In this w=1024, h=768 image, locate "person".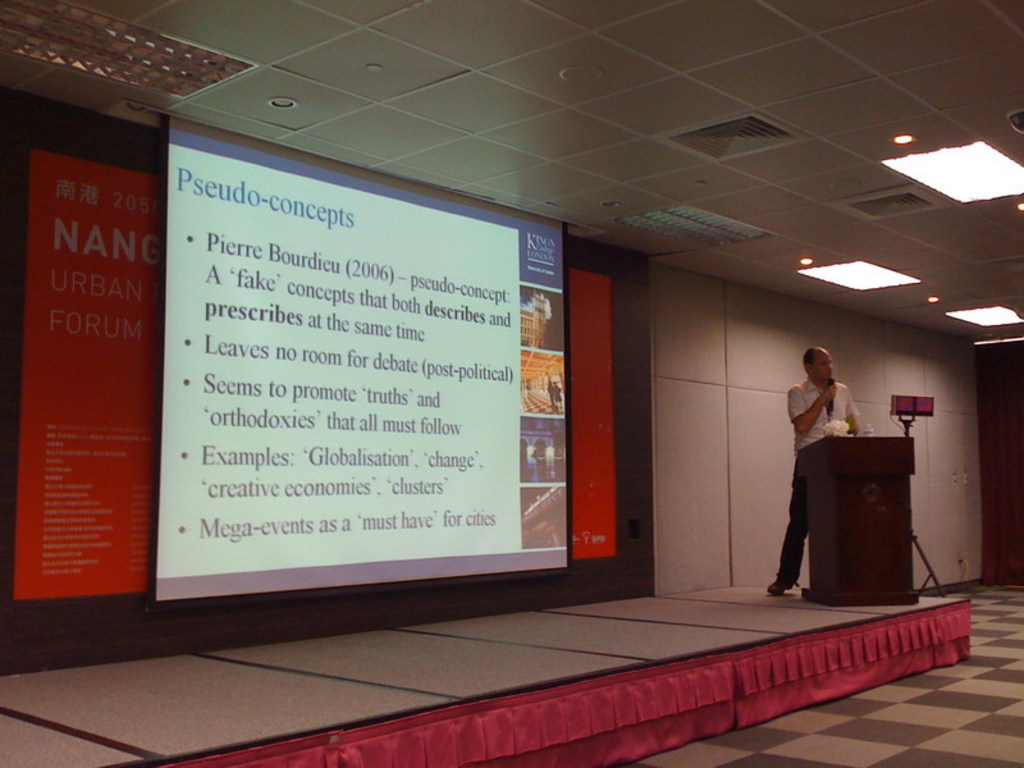
Bounding box: x1=767 y1=346 x2=861 y2=593.
